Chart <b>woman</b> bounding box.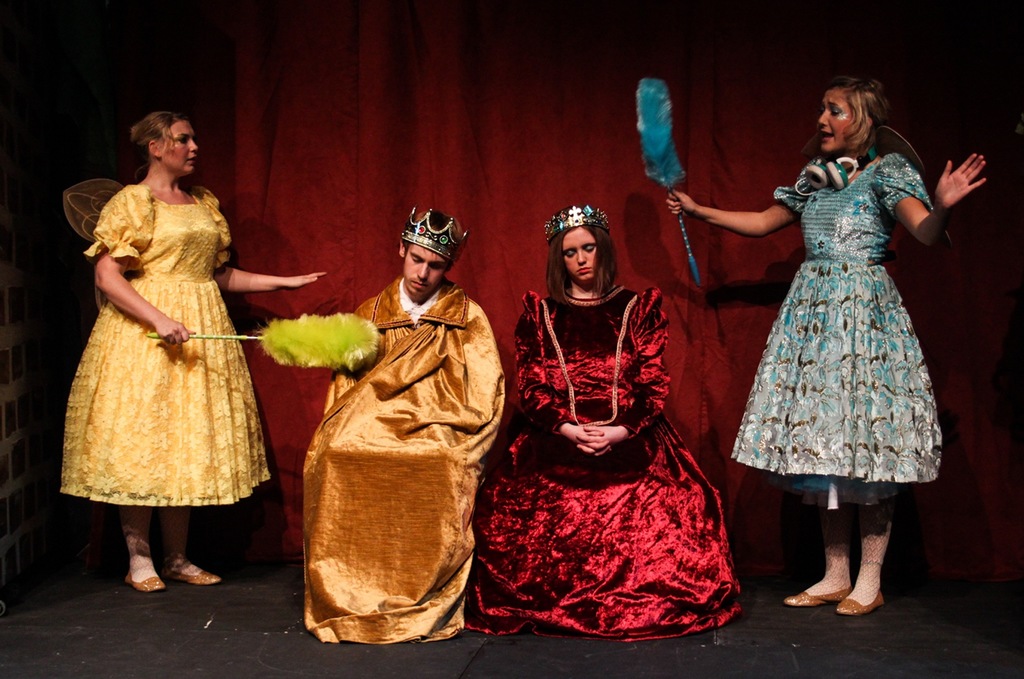
Charted: 489/174/733/642.
